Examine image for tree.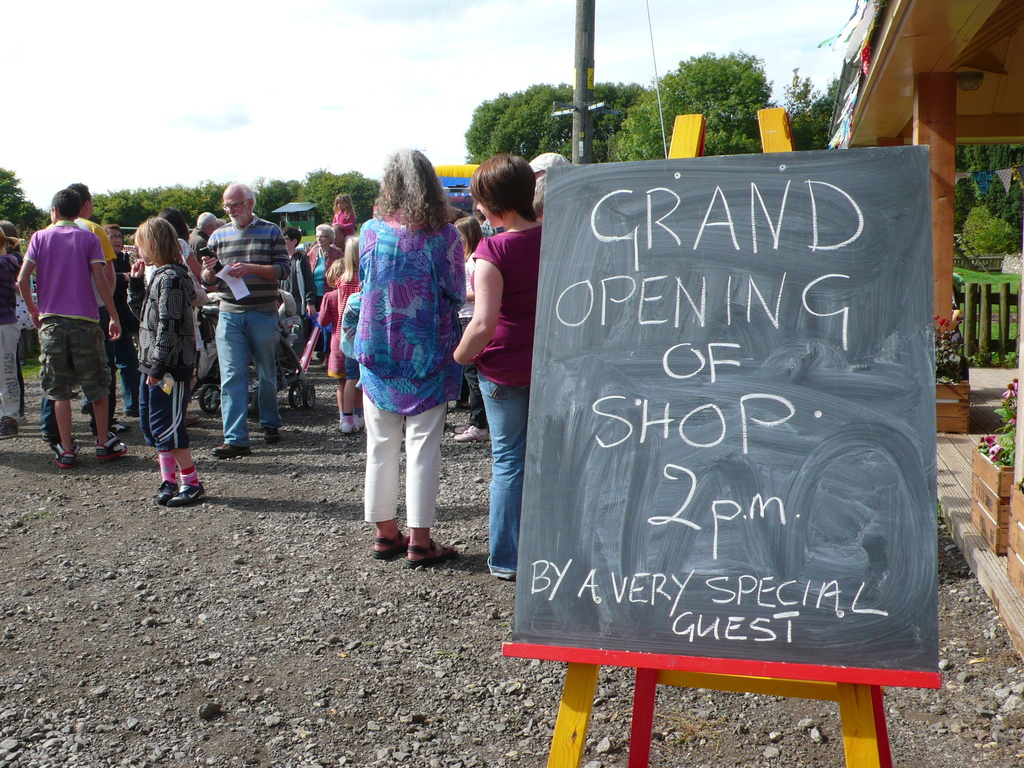
Examination result: Rect(772, 58, 842, 150).
